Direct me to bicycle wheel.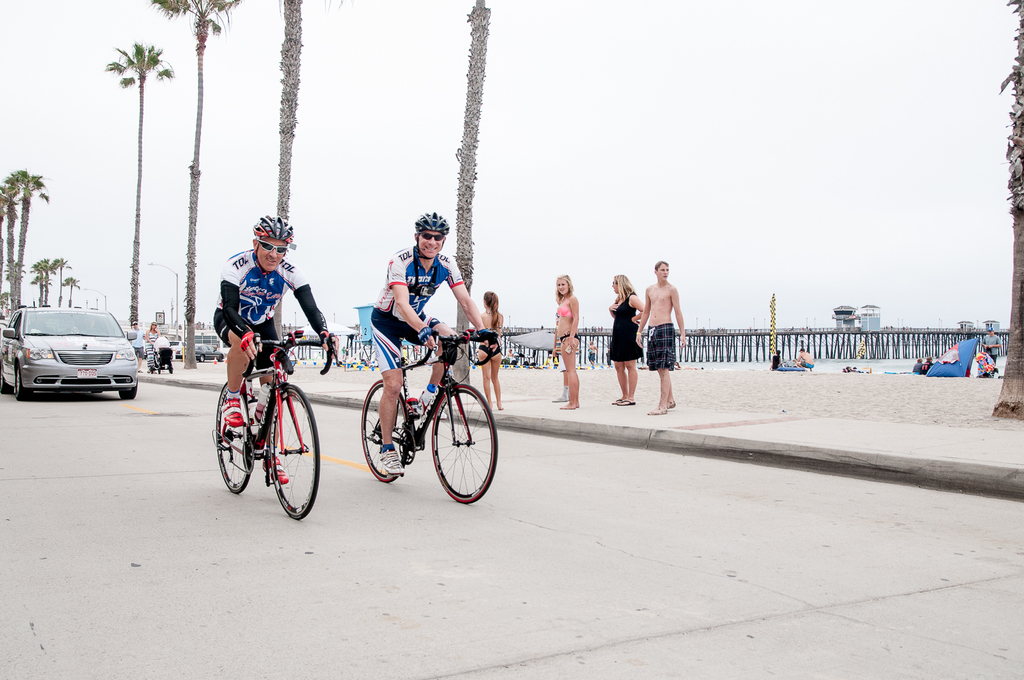
Direction: {"left": 214, "top": 383, "right": 250, "bottom": 492}.
